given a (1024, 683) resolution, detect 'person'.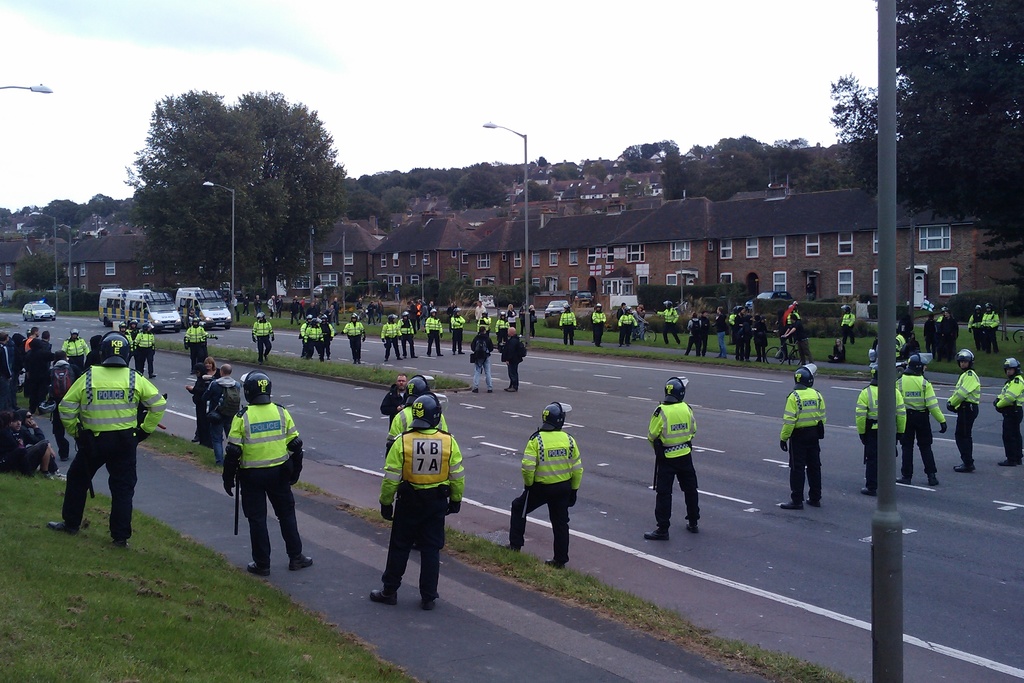
[left=337, top=315, right=366, bottom=361].
